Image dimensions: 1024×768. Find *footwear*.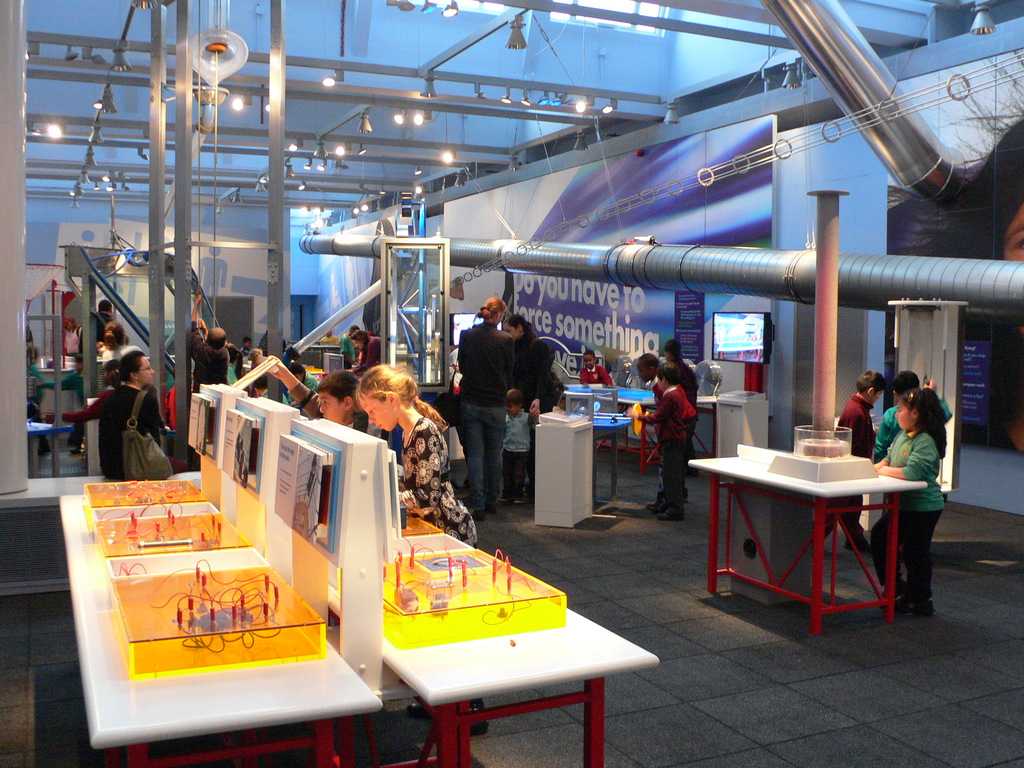
[x1=656, y1=507, x2=684, y2=516].
